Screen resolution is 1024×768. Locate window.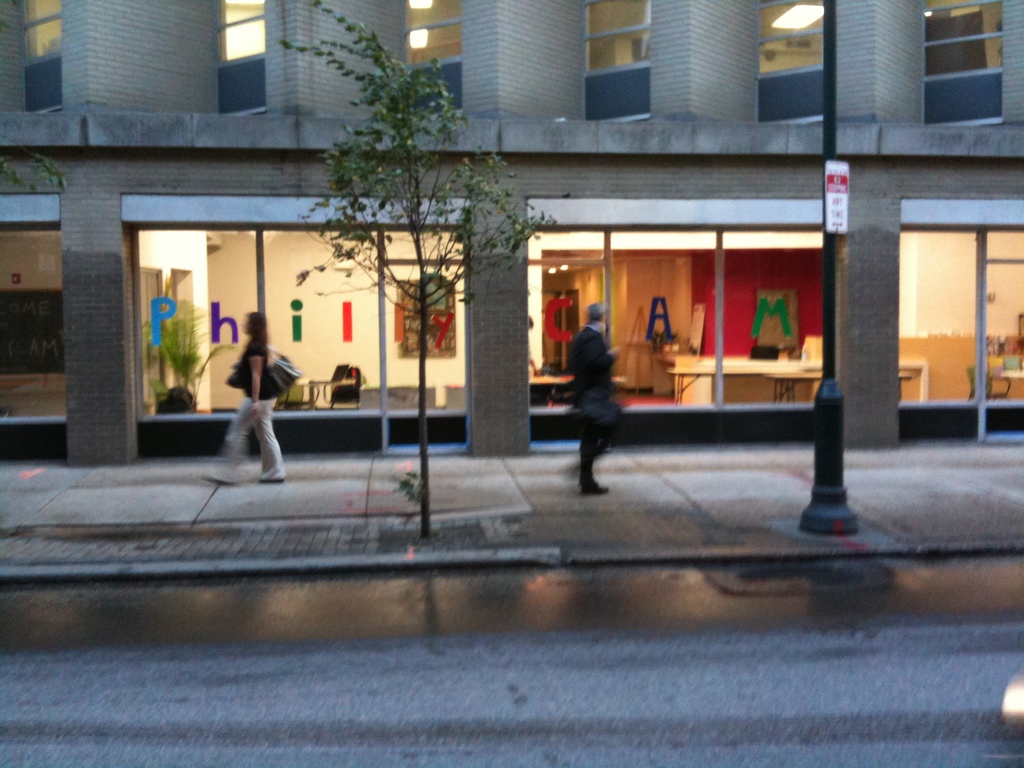
l=0, t=0, r=60, b=118.
